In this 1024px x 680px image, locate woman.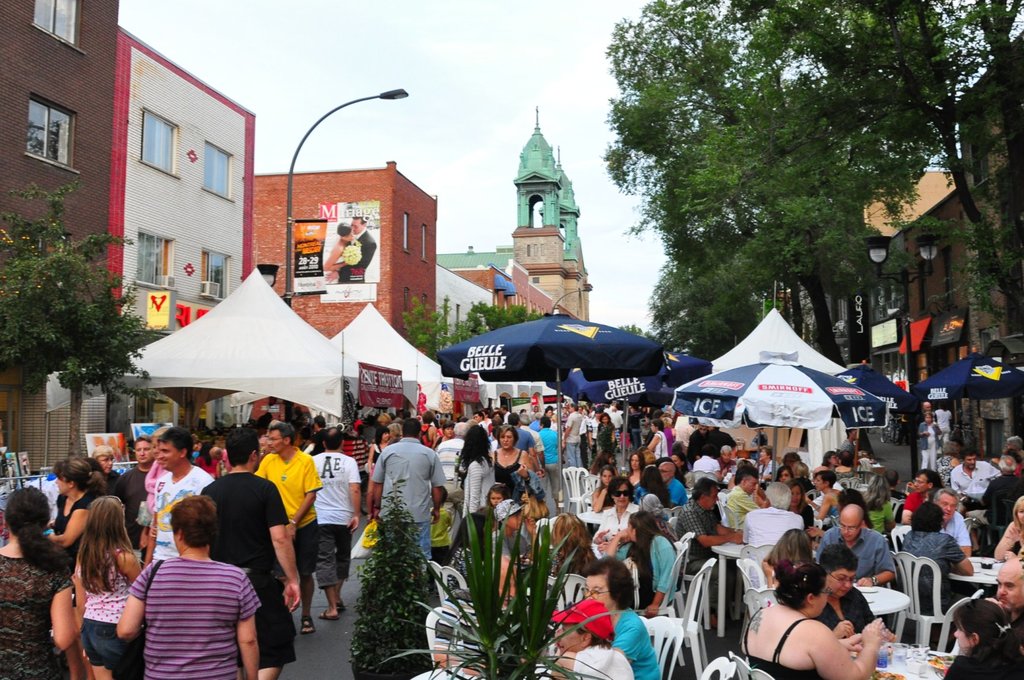
Bounding box: bbox(598, 413, 615, 454).
